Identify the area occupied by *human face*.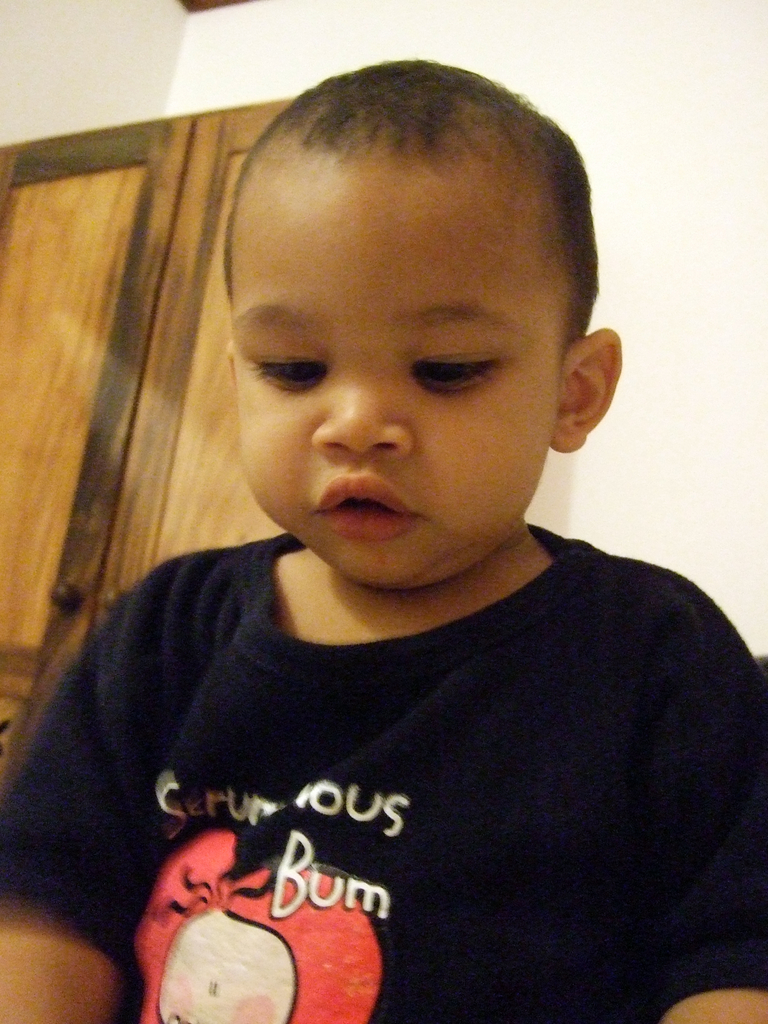
Area: select_region(228, 145, 559, 587).
